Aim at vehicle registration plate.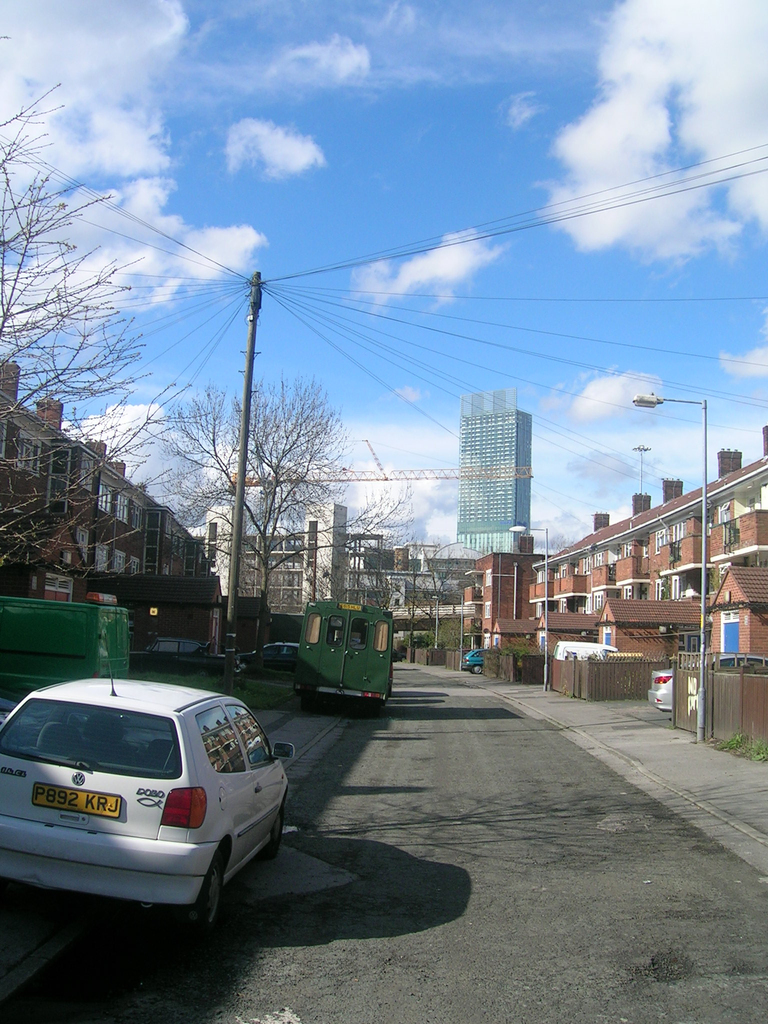
Aimed at <bbox>29, 783, 122, 823</bbox>.
